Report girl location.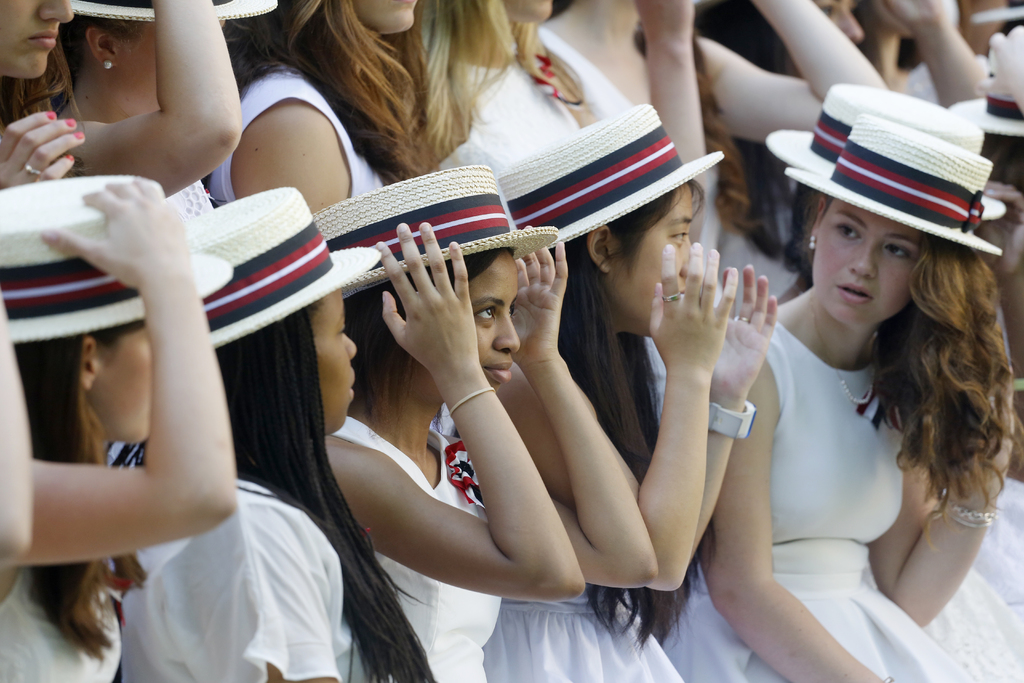
Report: <region>225, 1, 451, 218</region>.
